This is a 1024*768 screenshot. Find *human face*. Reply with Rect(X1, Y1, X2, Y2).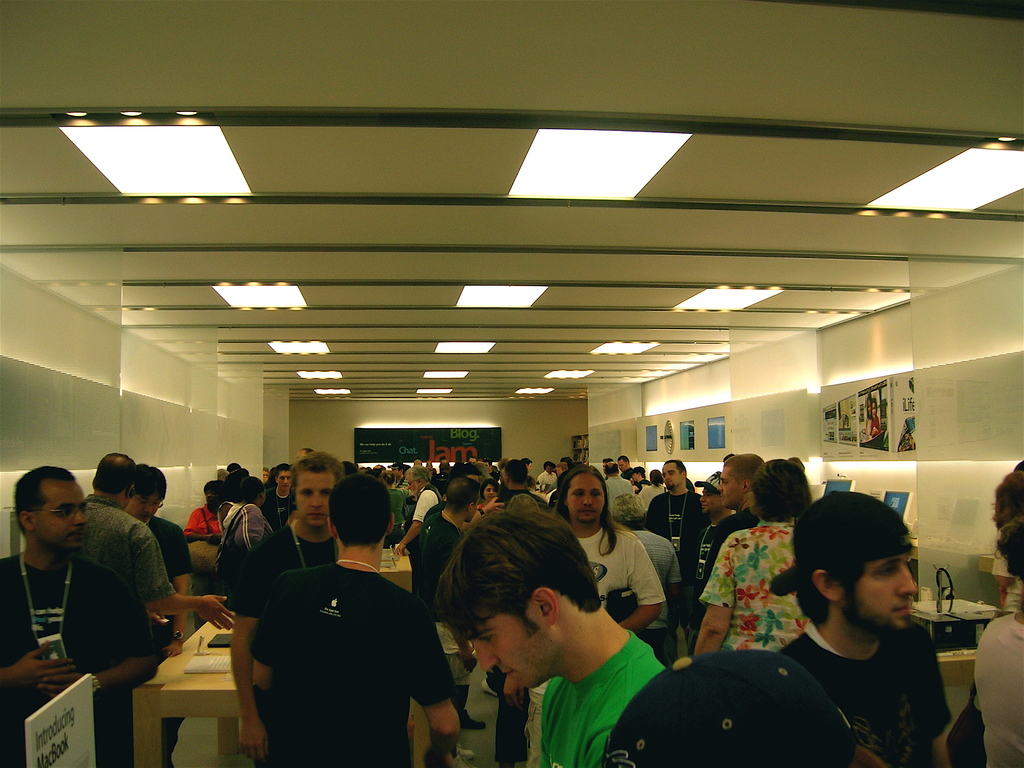
Rect(479, 475, 501, 500).
